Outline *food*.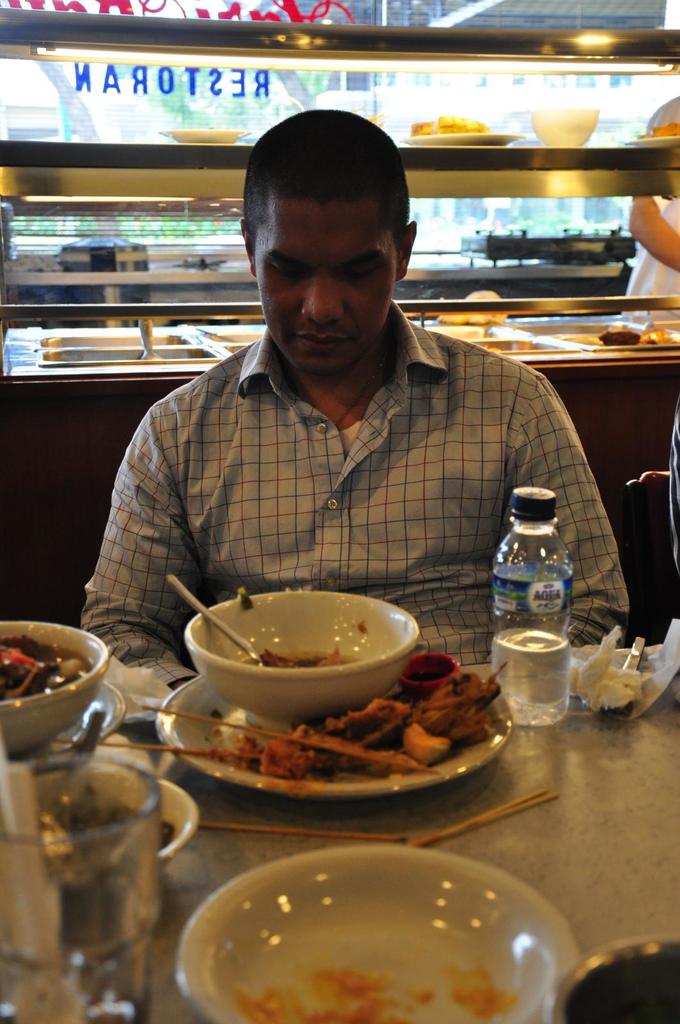
Outline: [0,637,93,704].
